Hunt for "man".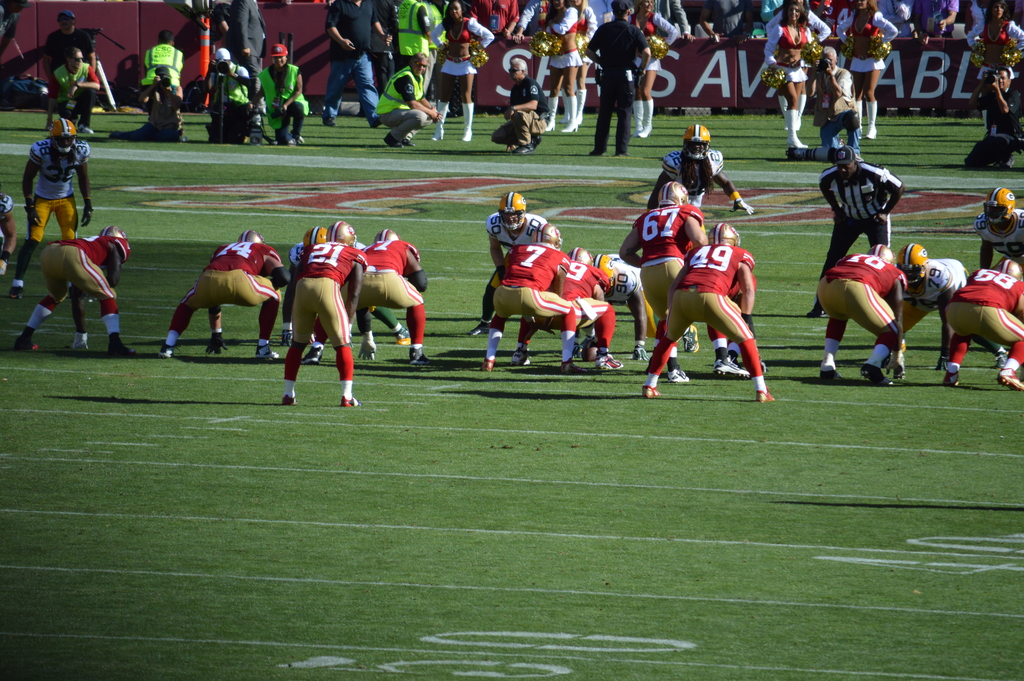
Hunted down at BBox(970, 66, 1023, 179).
